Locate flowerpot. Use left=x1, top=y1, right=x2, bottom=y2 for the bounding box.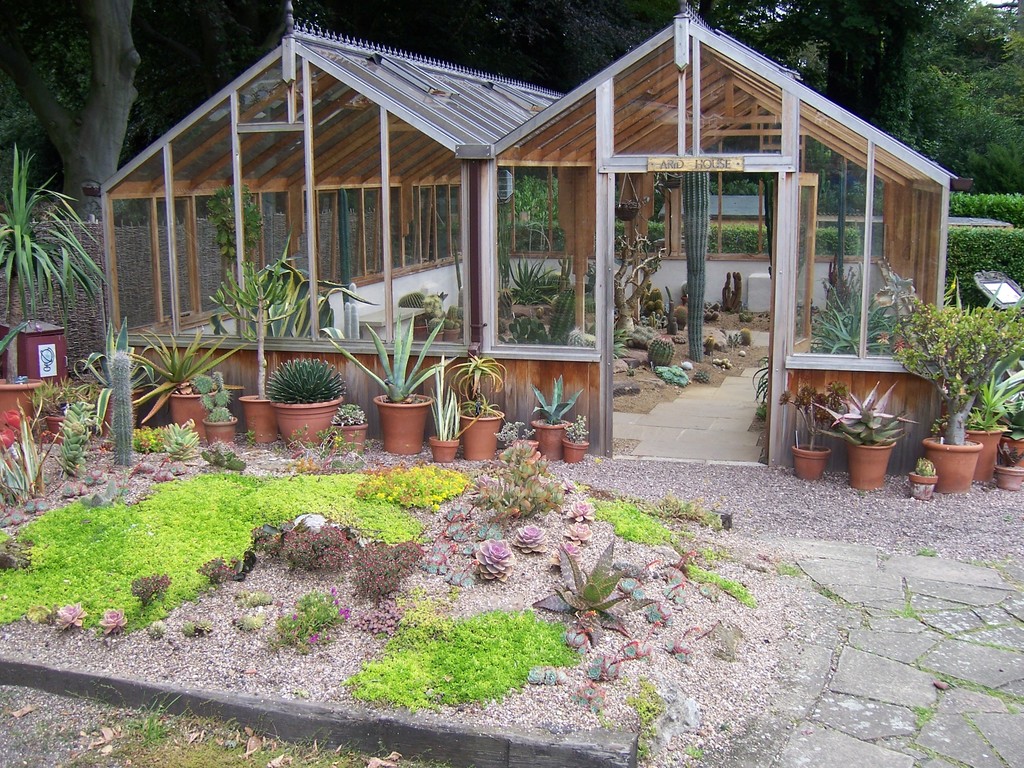
left=910, top=466, right=938, bottom=492.
